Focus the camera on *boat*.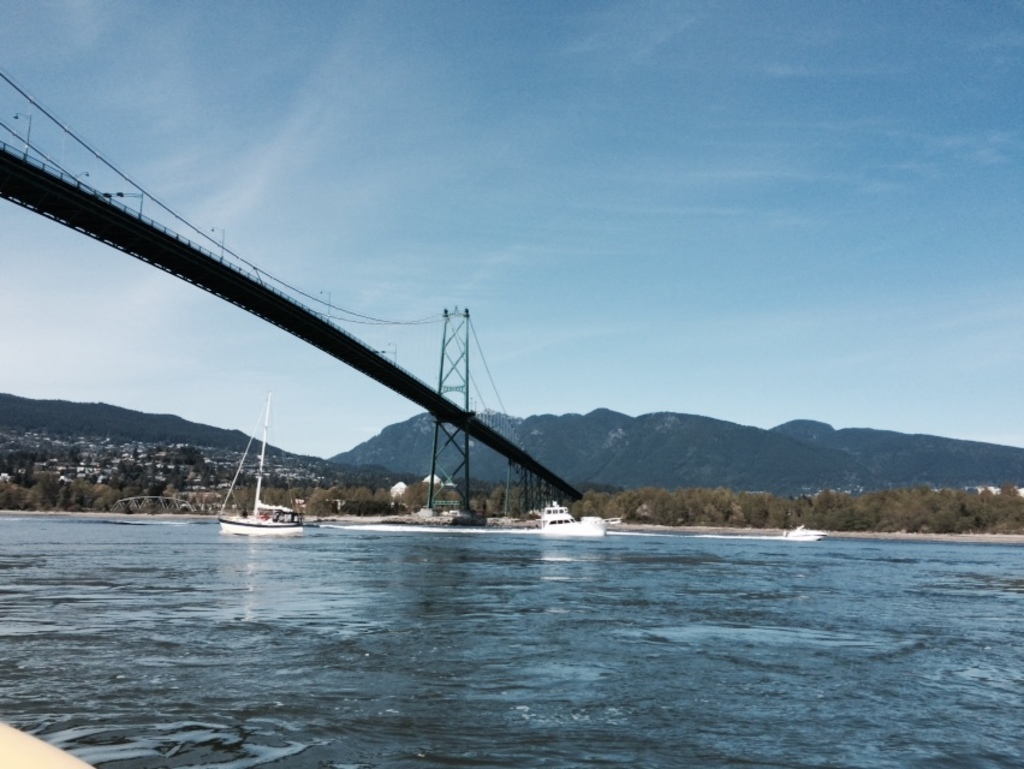
Focus region: 547/500/602/541.
